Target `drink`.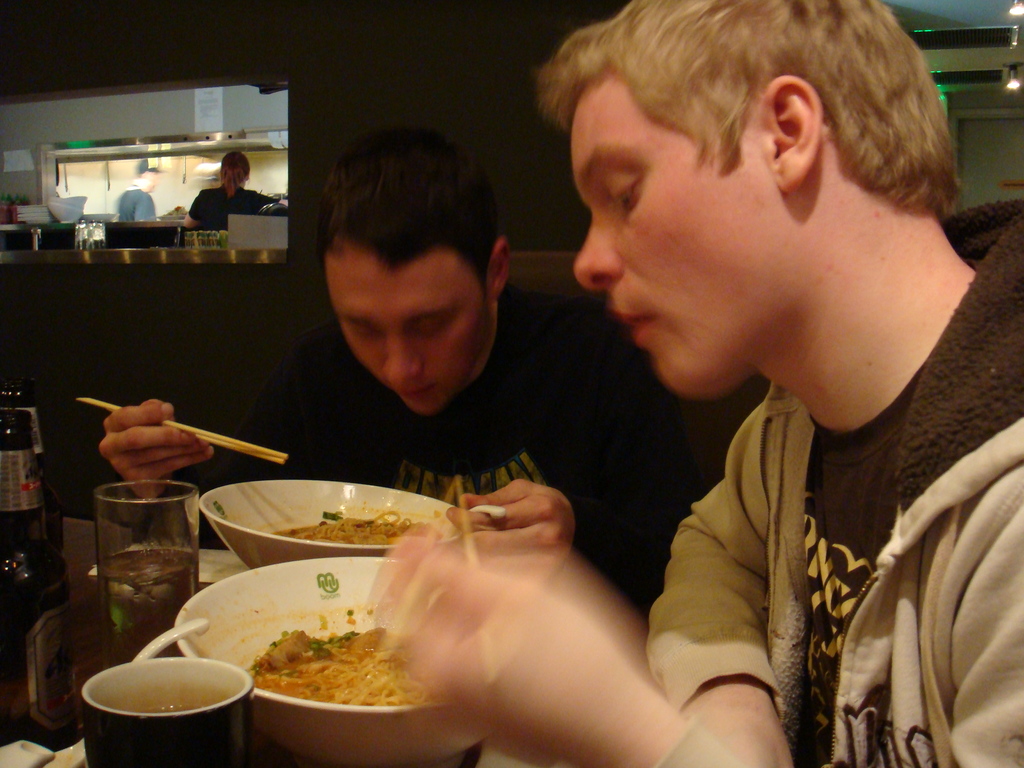
Target region: locate(74, 472, 201, 642).
